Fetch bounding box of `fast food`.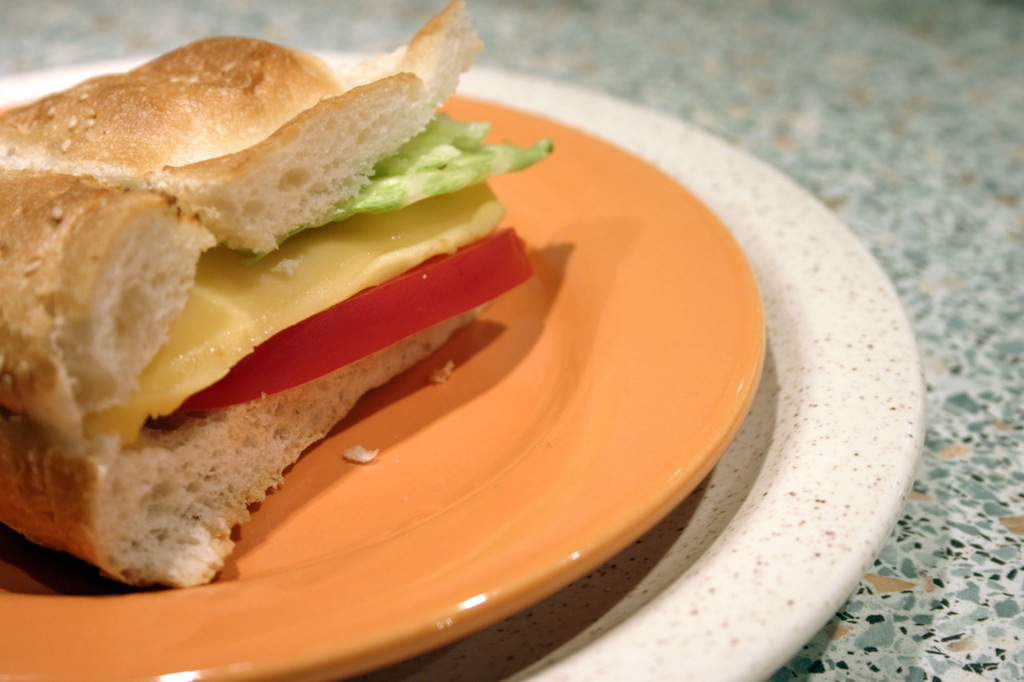
Bbox: l=0, t=20, r=618, b=587.
